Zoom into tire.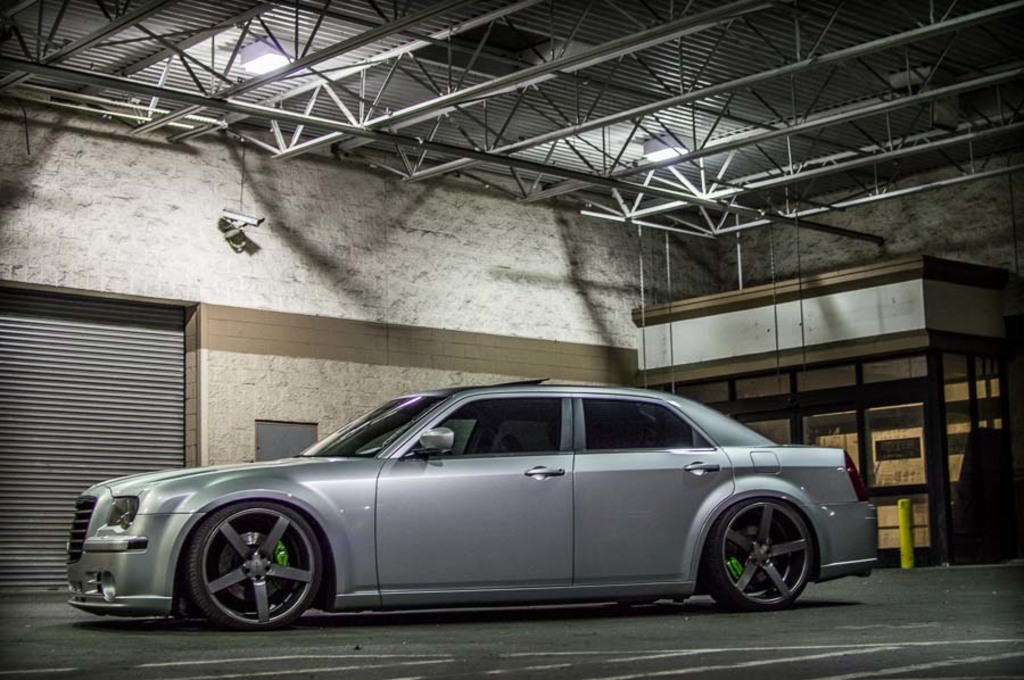
Zoom target: <bbox>711, 482, 828, 620</bbox>.
